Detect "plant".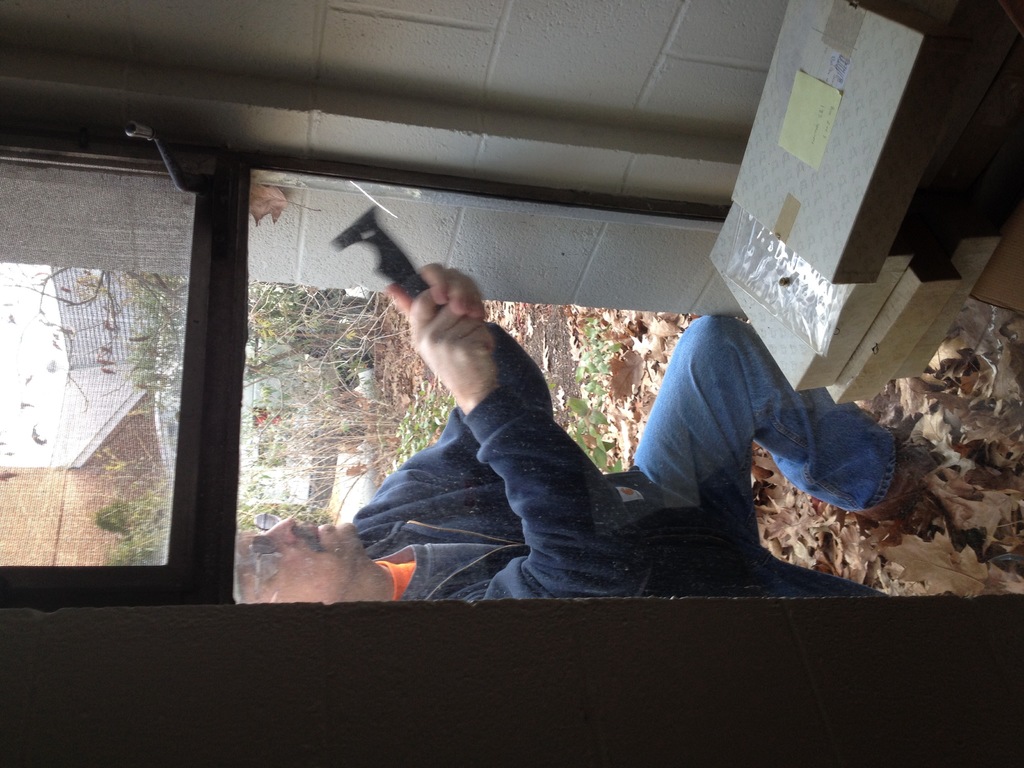
Detected at box(568, 316, 637, 472).
